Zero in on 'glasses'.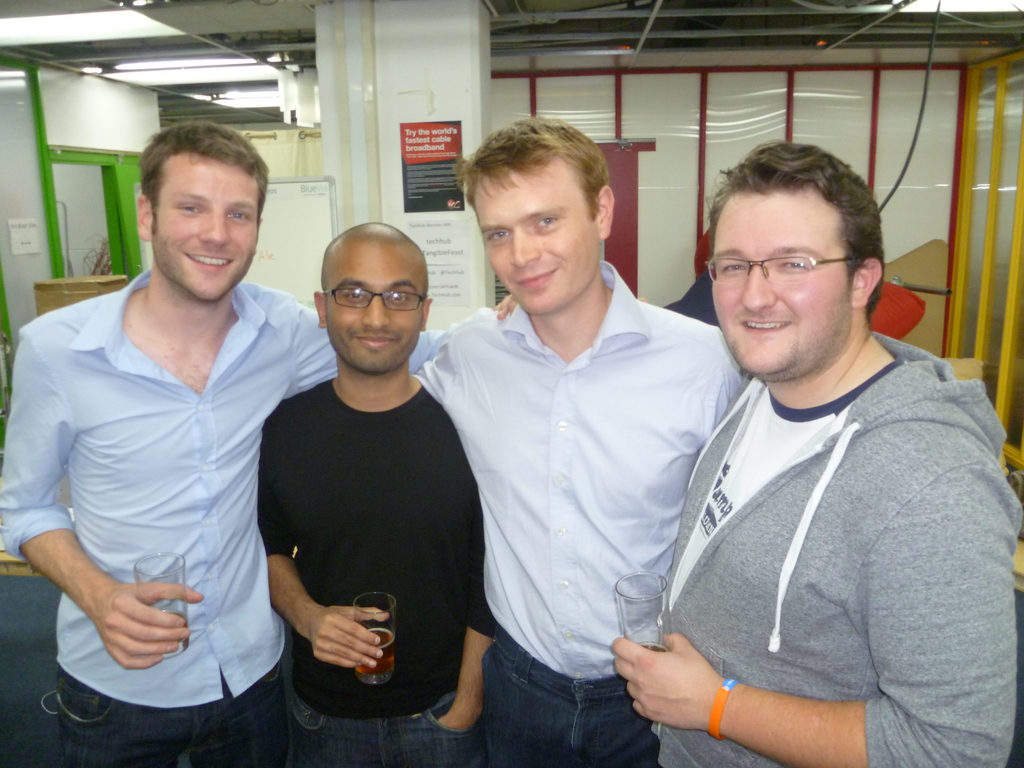
Zeroed in: (698,251,870,292).
